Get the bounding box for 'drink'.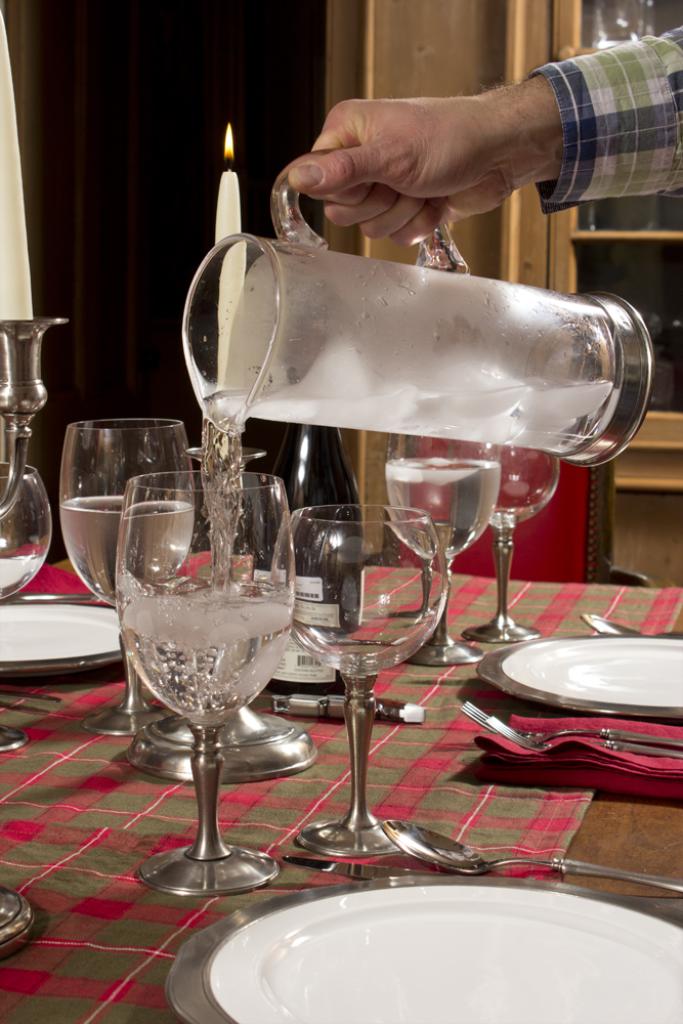
60,488,205,608.
